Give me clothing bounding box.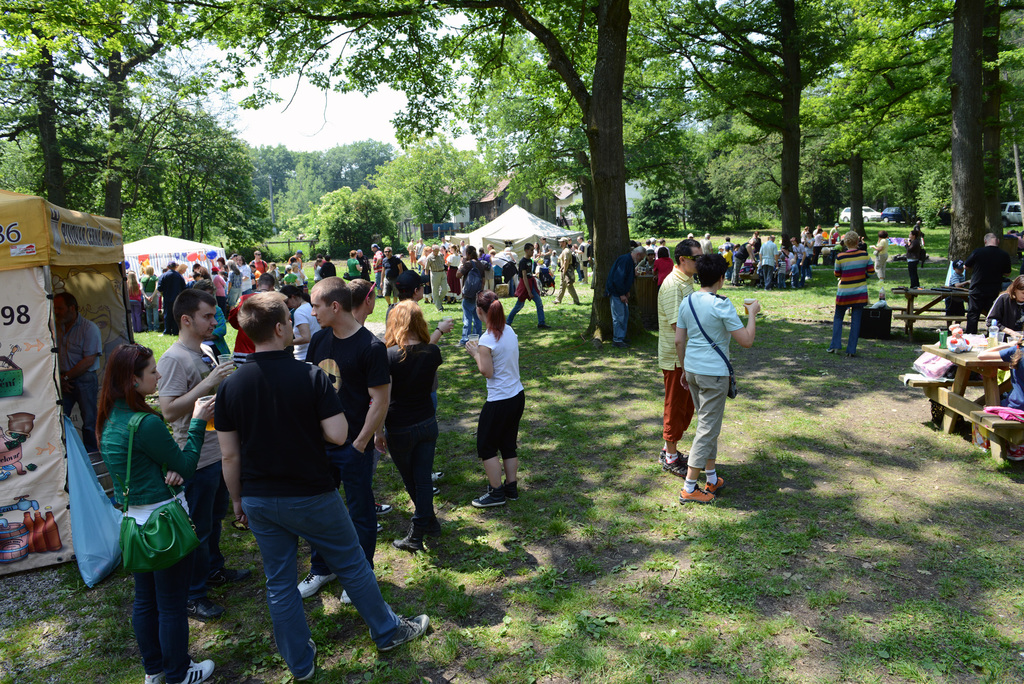
box(835, 252, 873, 309).
